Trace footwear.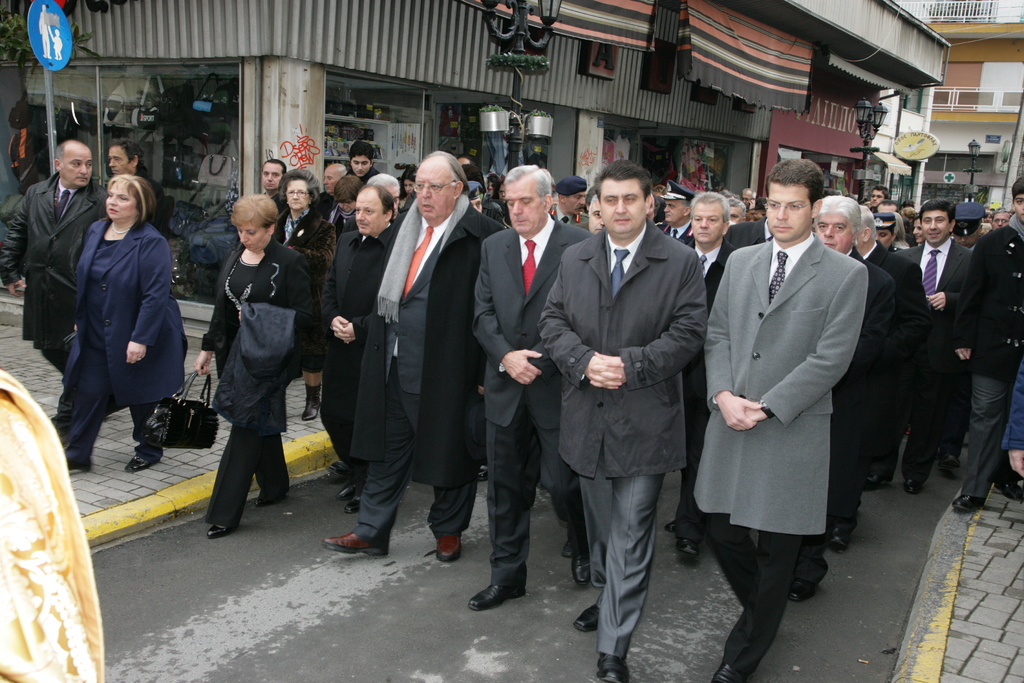
Traced to (x1=435, y1=528, x2=463, y2=562).
